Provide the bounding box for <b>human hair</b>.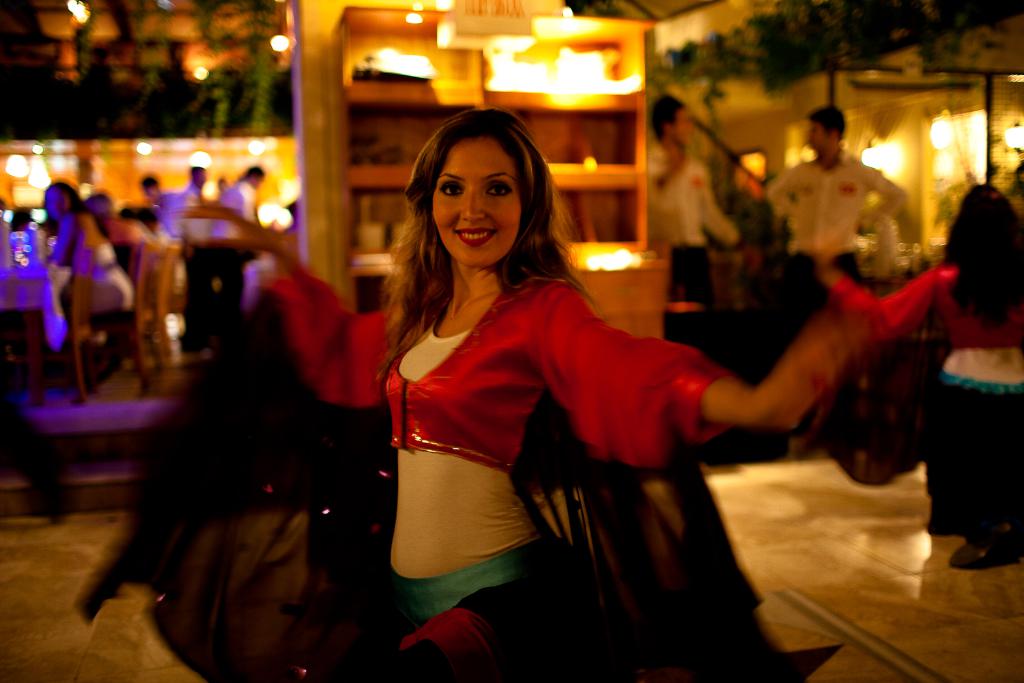
bbox=[379, 118, 603, 379].
